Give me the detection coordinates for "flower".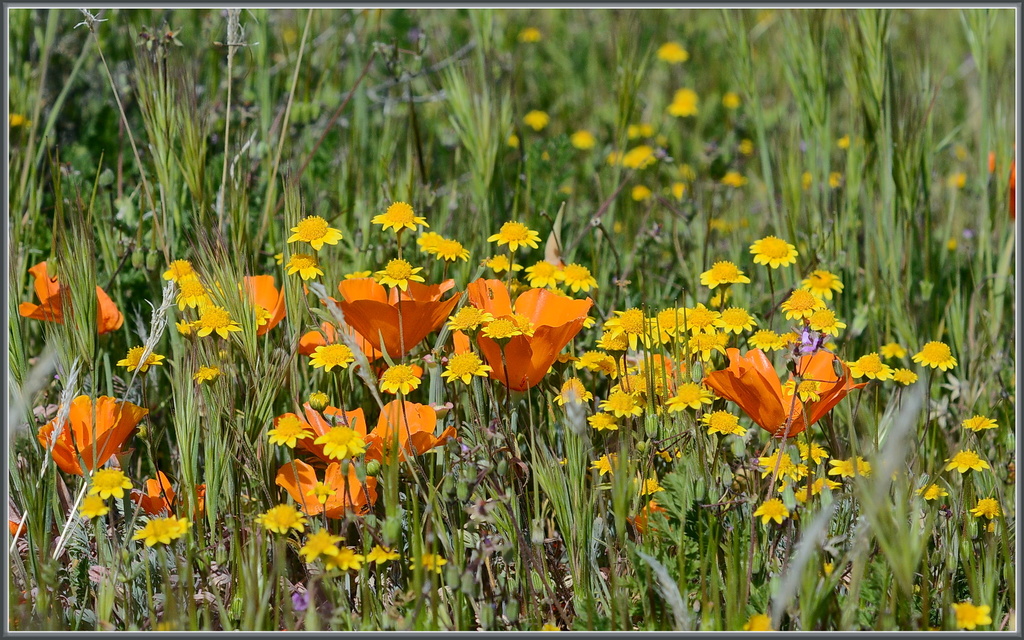
select_region(195, 305, 240, 340).
